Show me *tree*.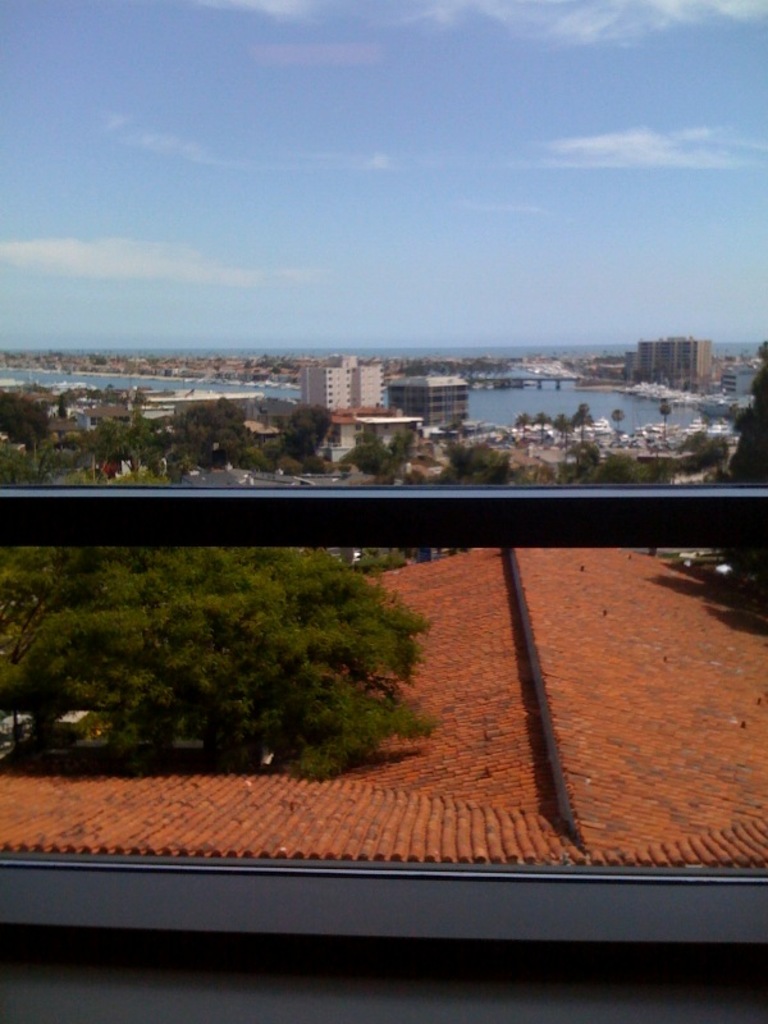
*tree* is here: <bbox>439, 443, 517, 489</bbox>.
